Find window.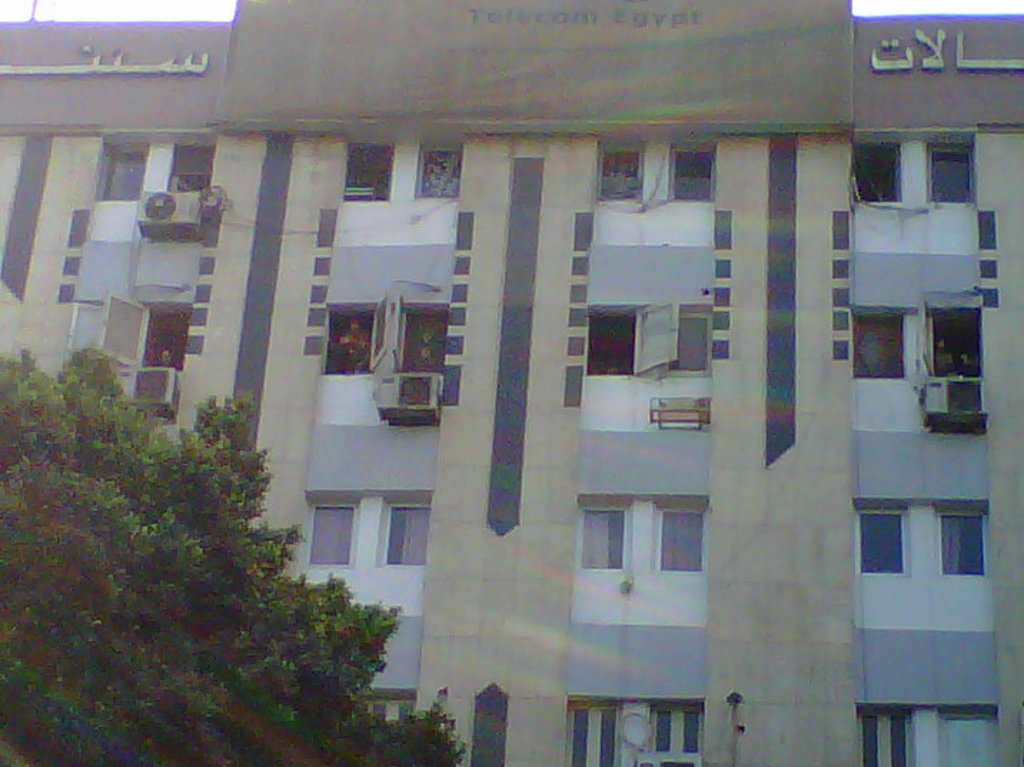
565:700:705:764.
